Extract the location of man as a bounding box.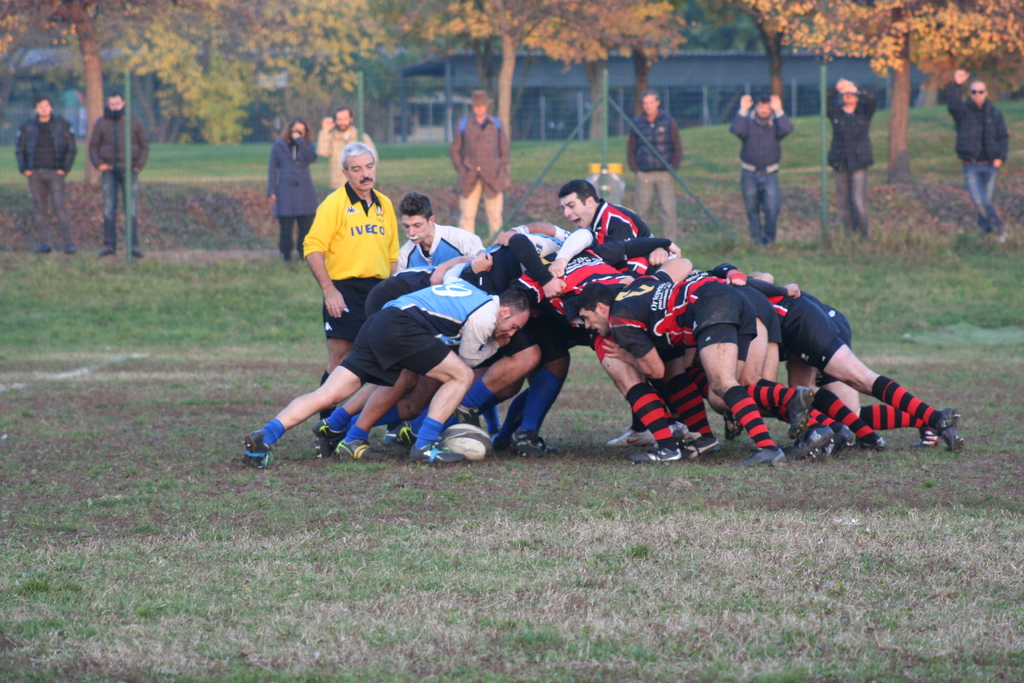
select_region(950, 70, 1010, 241).
